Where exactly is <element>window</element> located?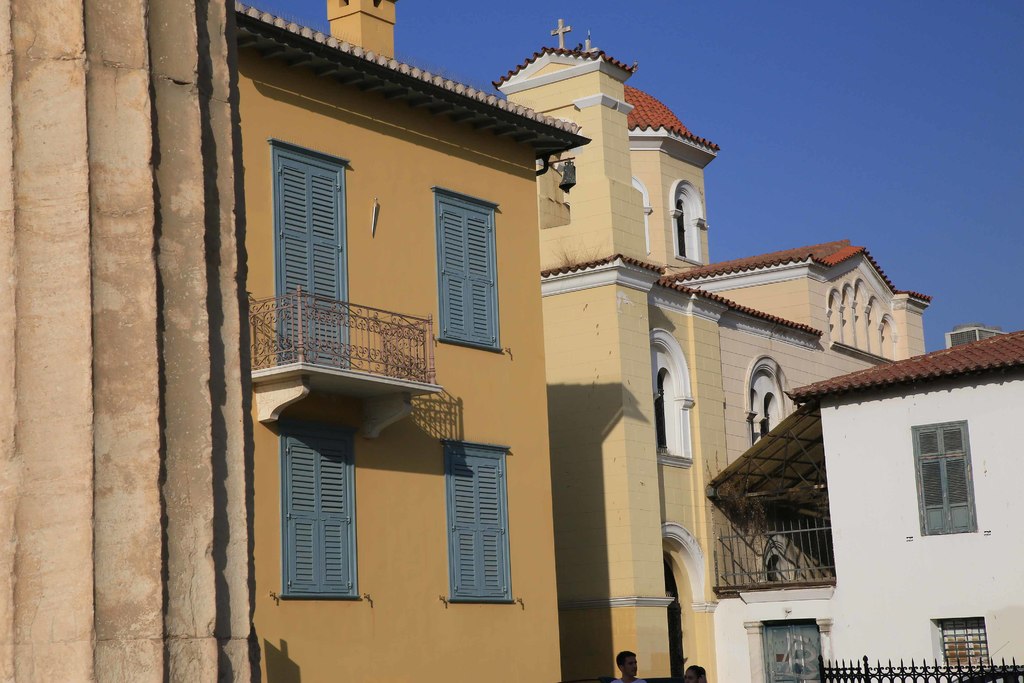
Its bounding box is 668,179,707,273.
